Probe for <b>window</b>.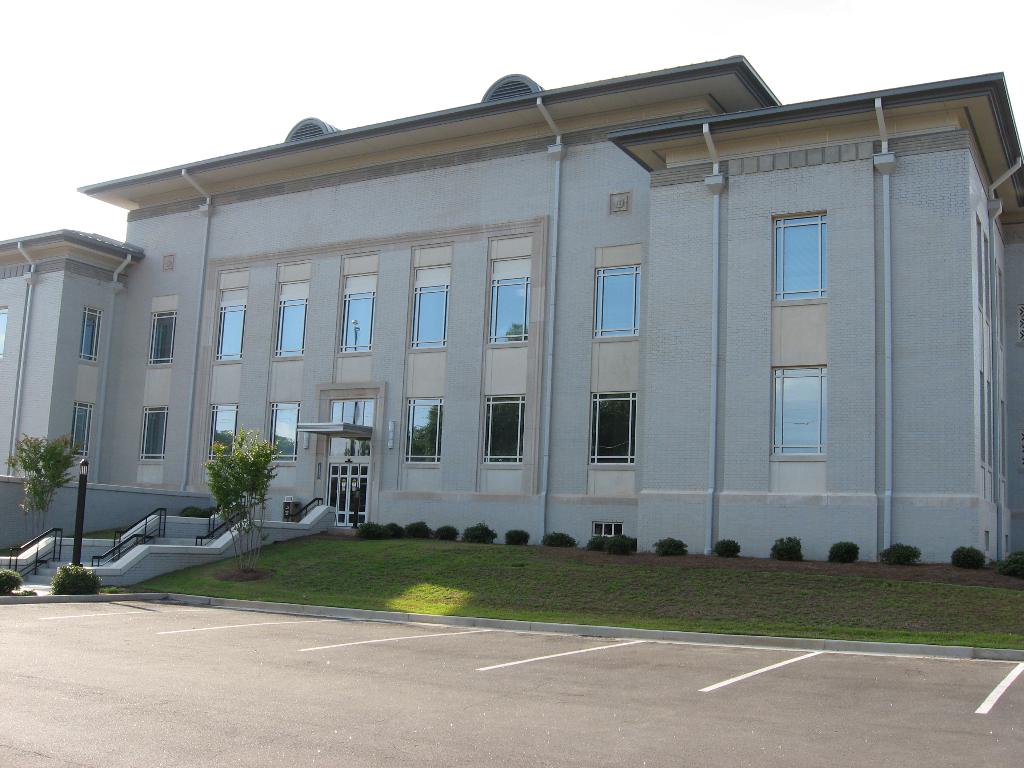
Probe result: box=[591, 393, 634, 464].
